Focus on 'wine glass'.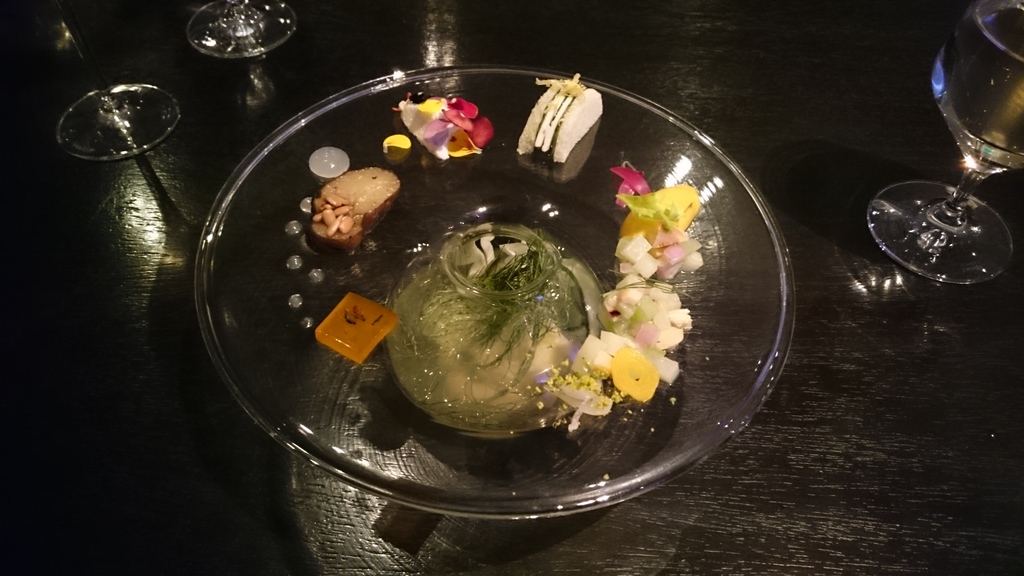
Focused at (left=867, top=3, right=1023, bottom=283).
